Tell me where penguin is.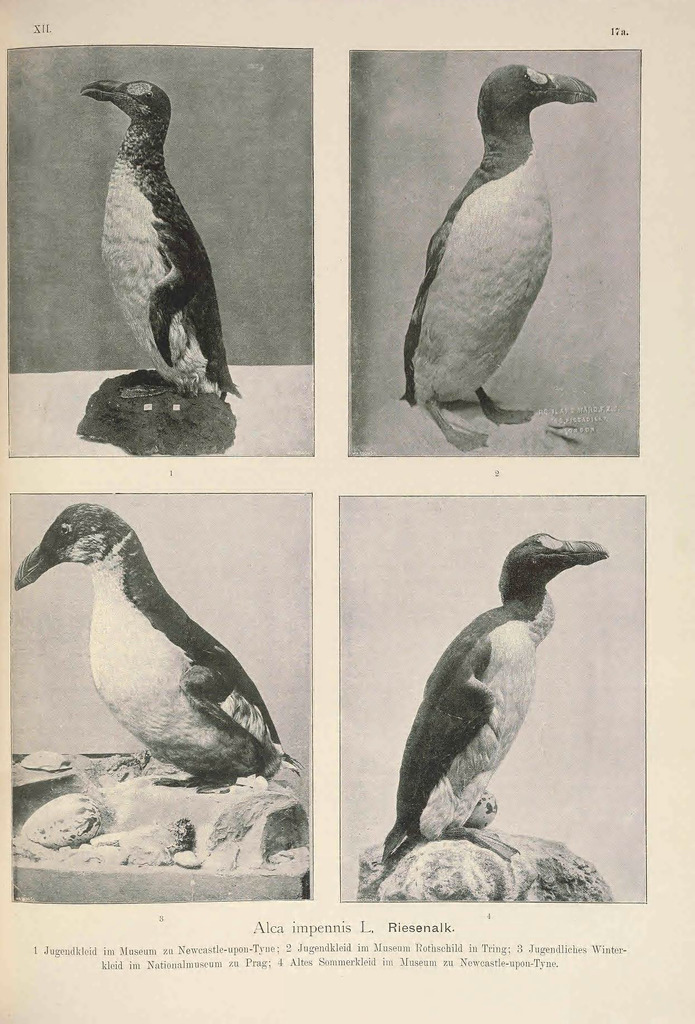
penguin is at 3/491/292/788.
